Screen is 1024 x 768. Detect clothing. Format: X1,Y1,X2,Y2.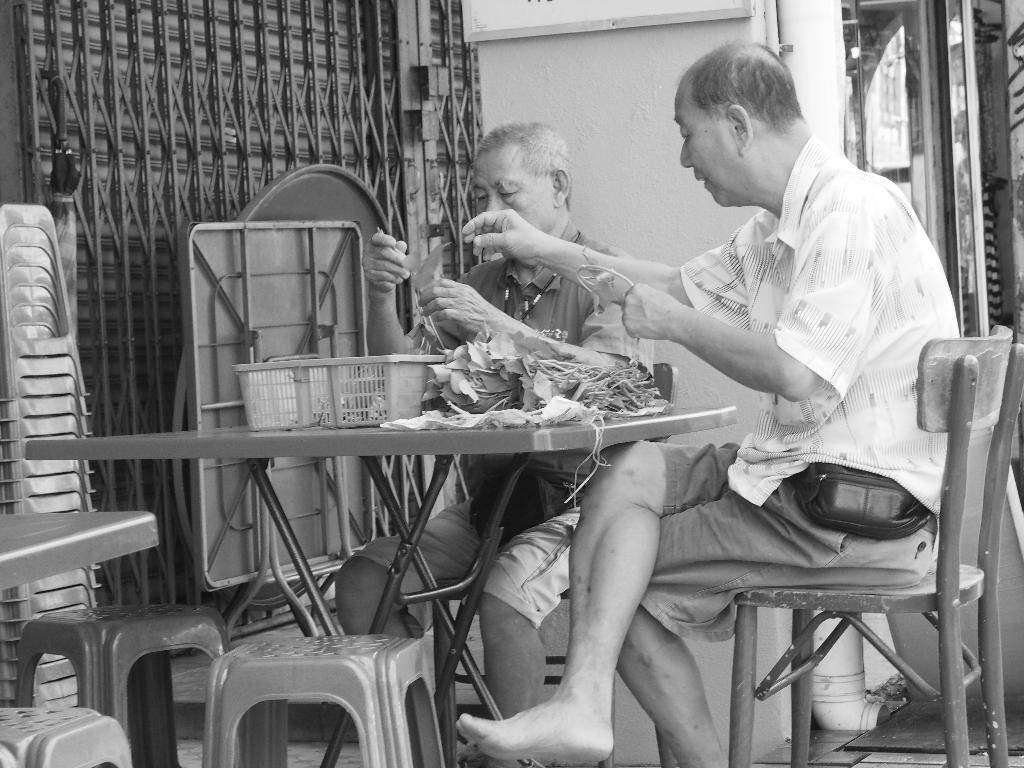
395,241,680,506.
